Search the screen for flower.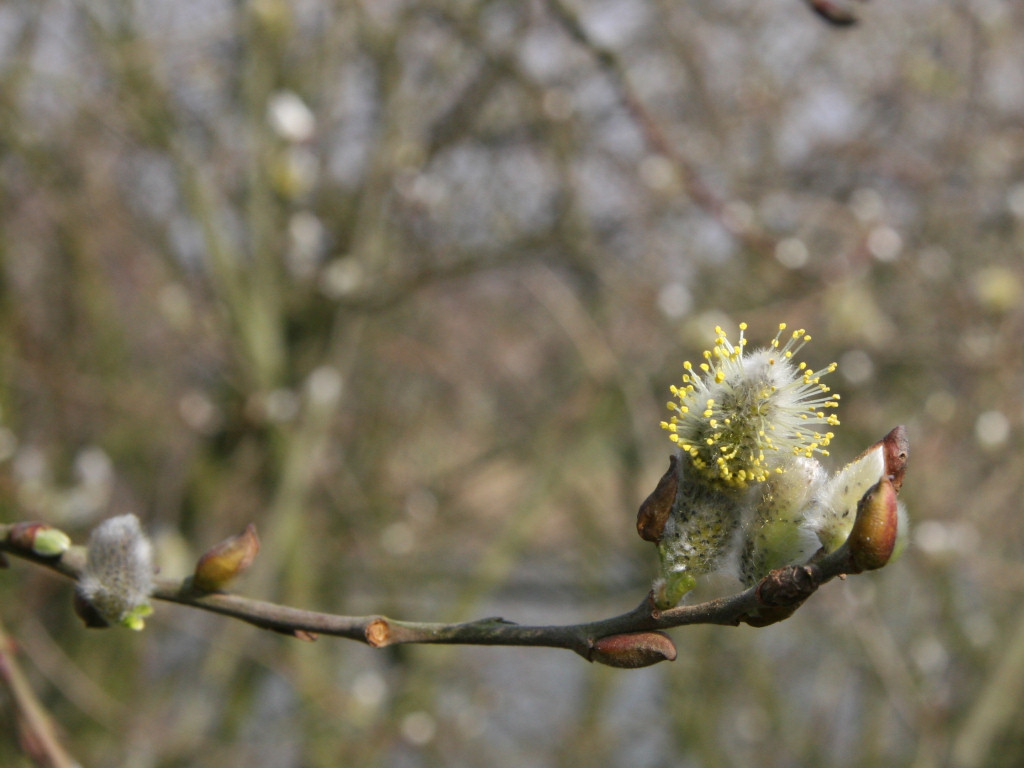
Found at box=[818, 439, 911, 550].
